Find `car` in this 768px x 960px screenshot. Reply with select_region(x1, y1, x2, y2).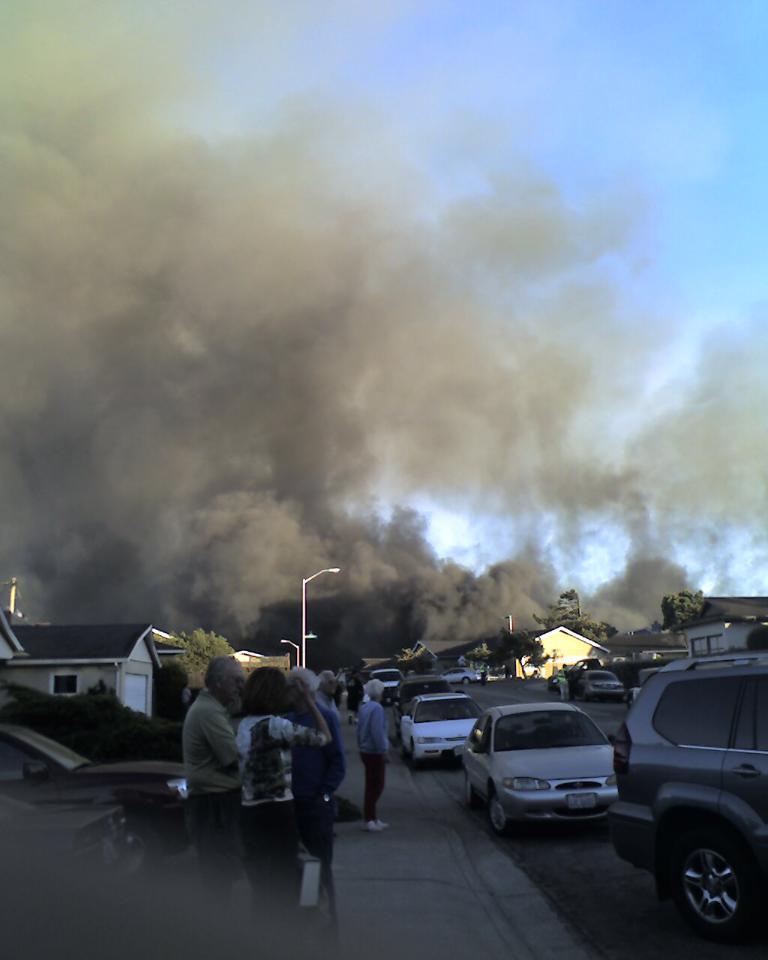
select_region(0, 780, 146, 906).
